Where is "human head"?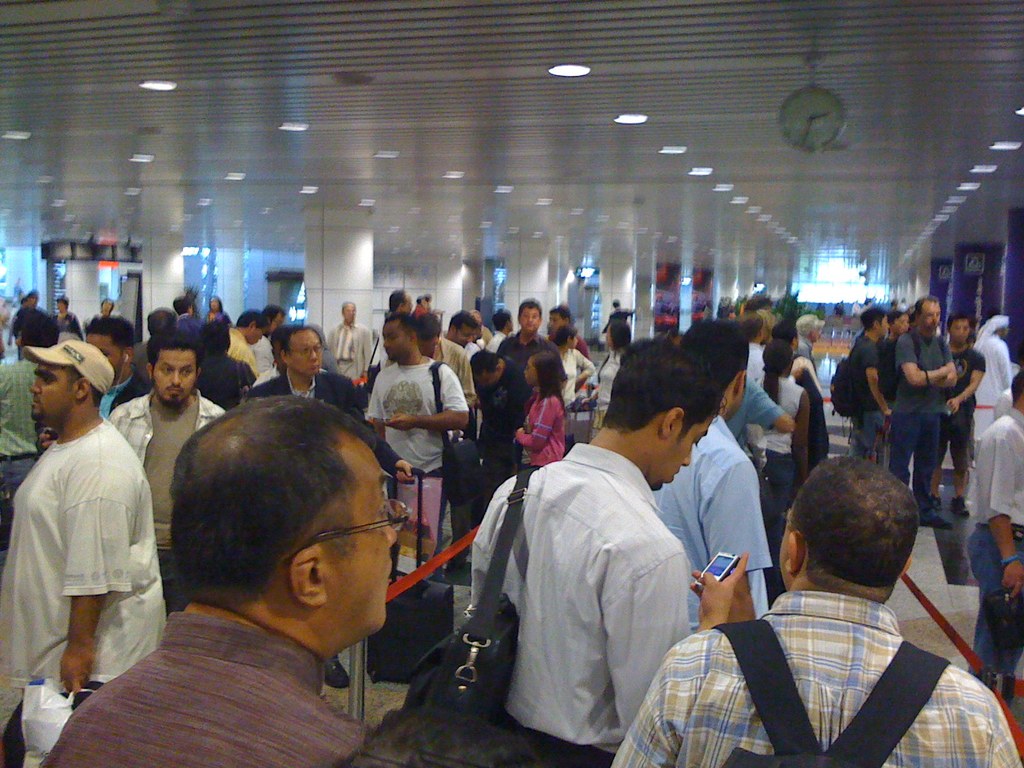
bbox(948, 318, 968, 351).
